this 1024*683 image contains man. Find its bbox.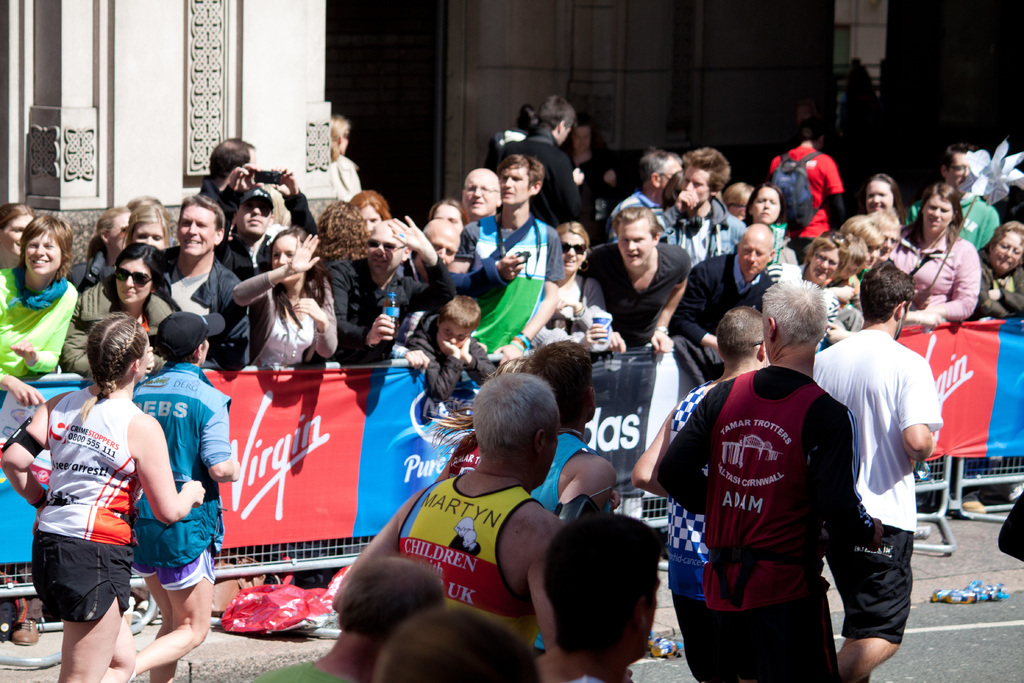
left=828, top=256, right=947, bottom=669.
